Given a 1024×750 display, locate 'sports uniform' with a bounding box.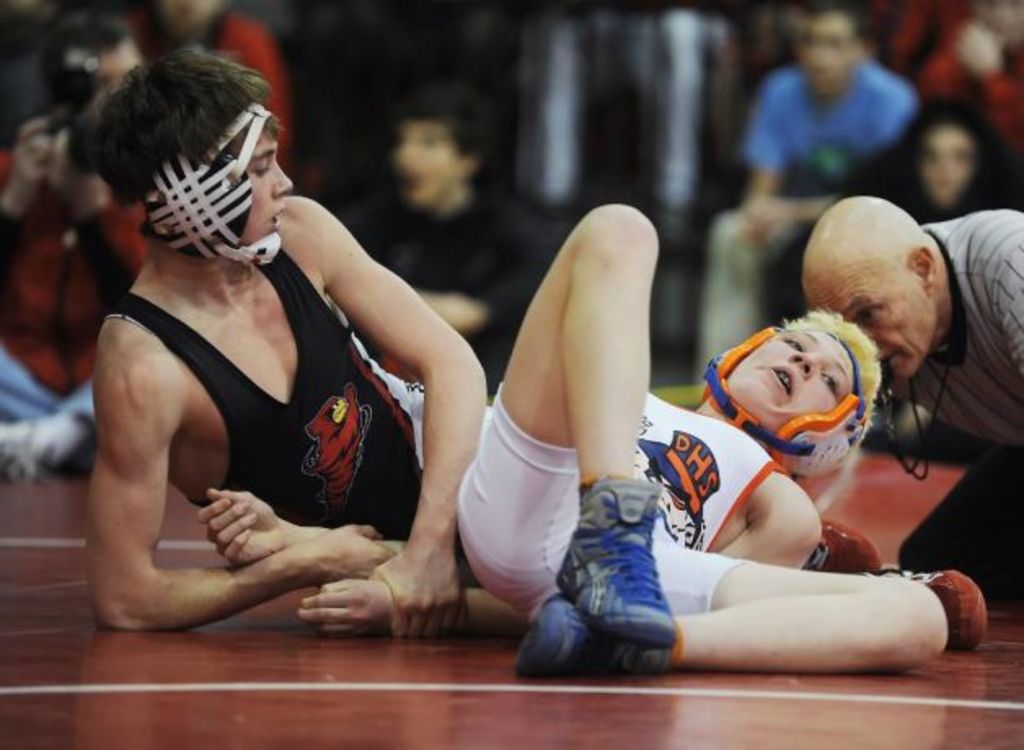
Located: region(444, 377, 792, 636).
